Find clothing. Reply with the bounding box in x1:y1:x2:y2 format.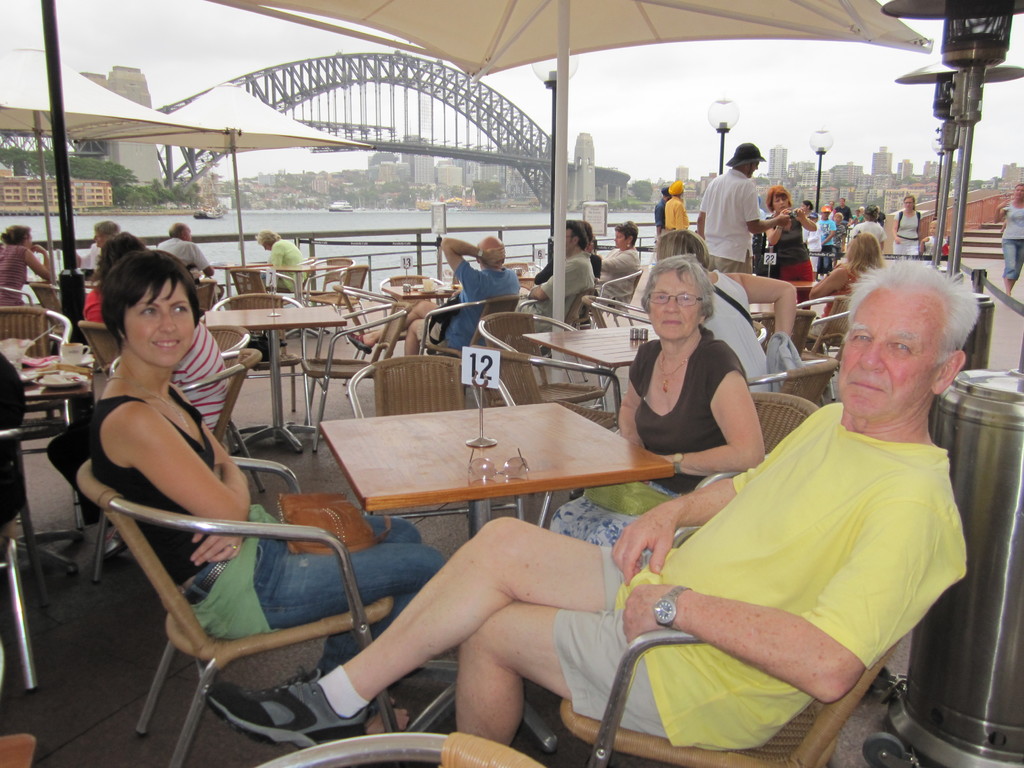
517:253:595:321.
